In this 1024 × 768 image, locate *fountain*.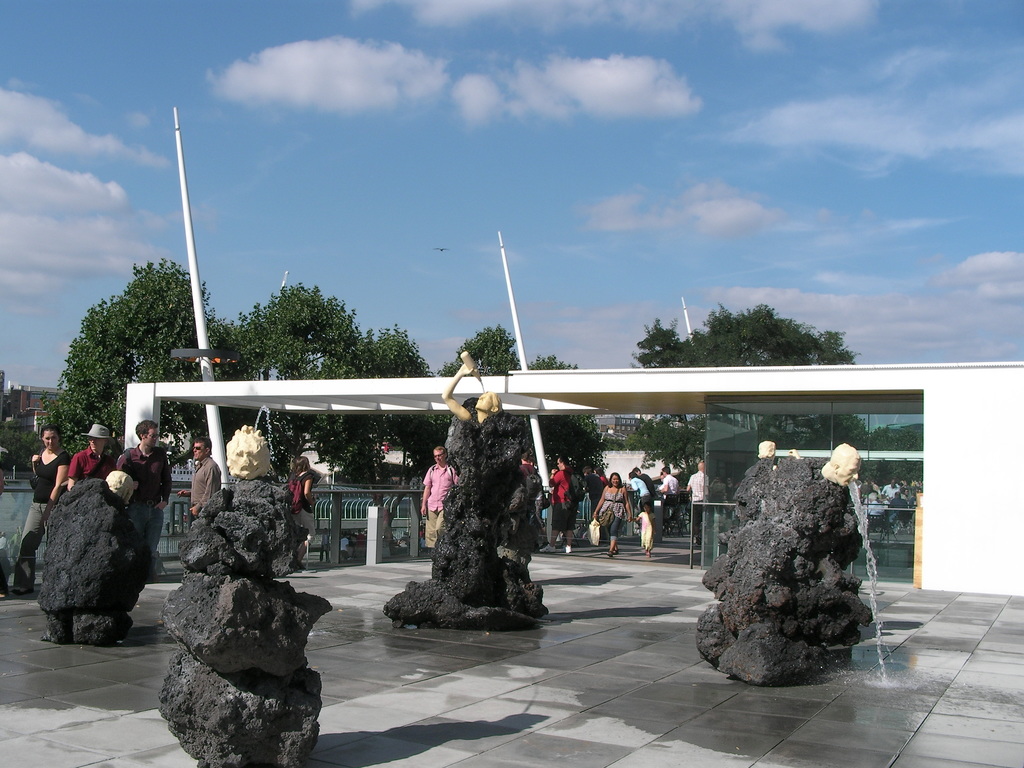
Bounding box: 184 452 327 738.
